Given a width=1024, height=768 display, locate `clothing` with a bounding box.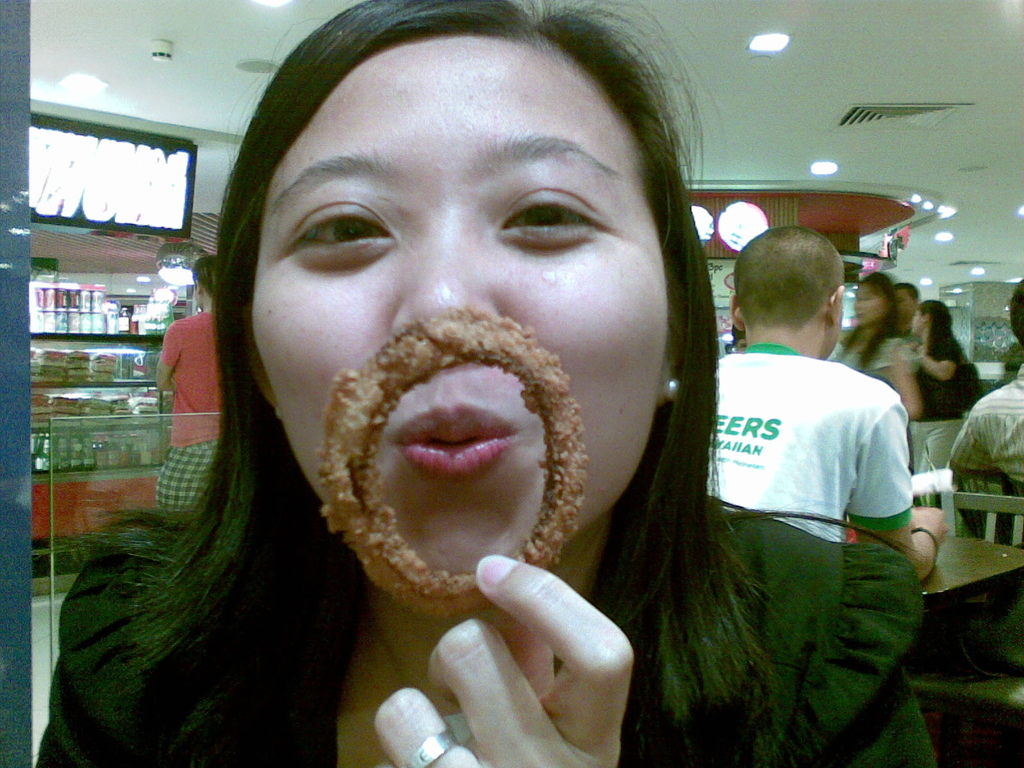
Located: locate(706, 342, 912, 539).
